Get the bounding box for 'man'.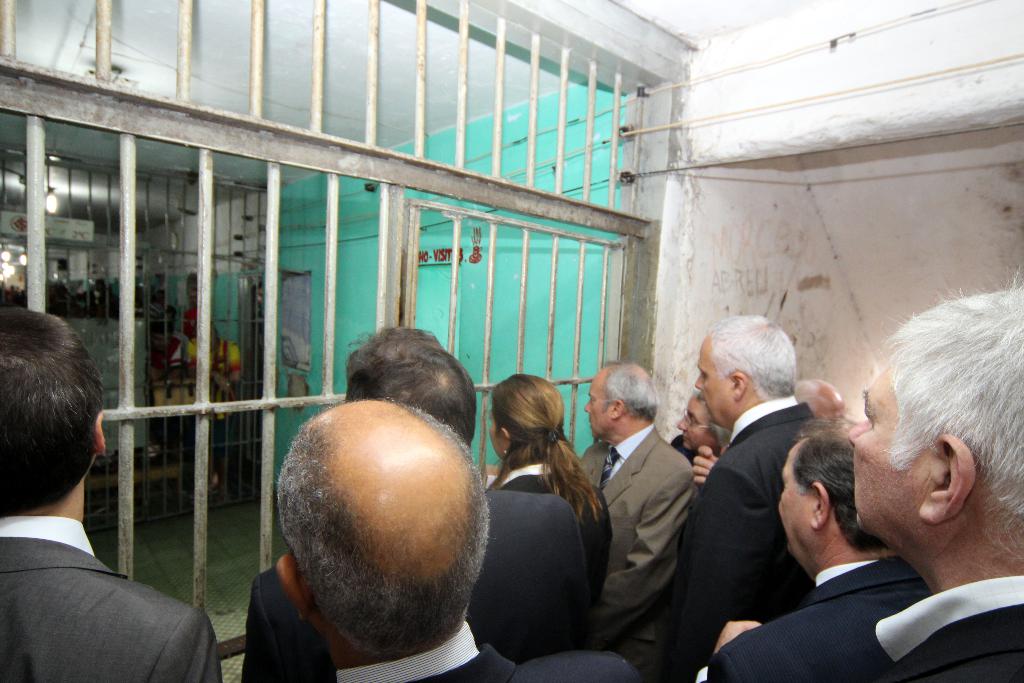
crop(834, 282, 1023, 682).
